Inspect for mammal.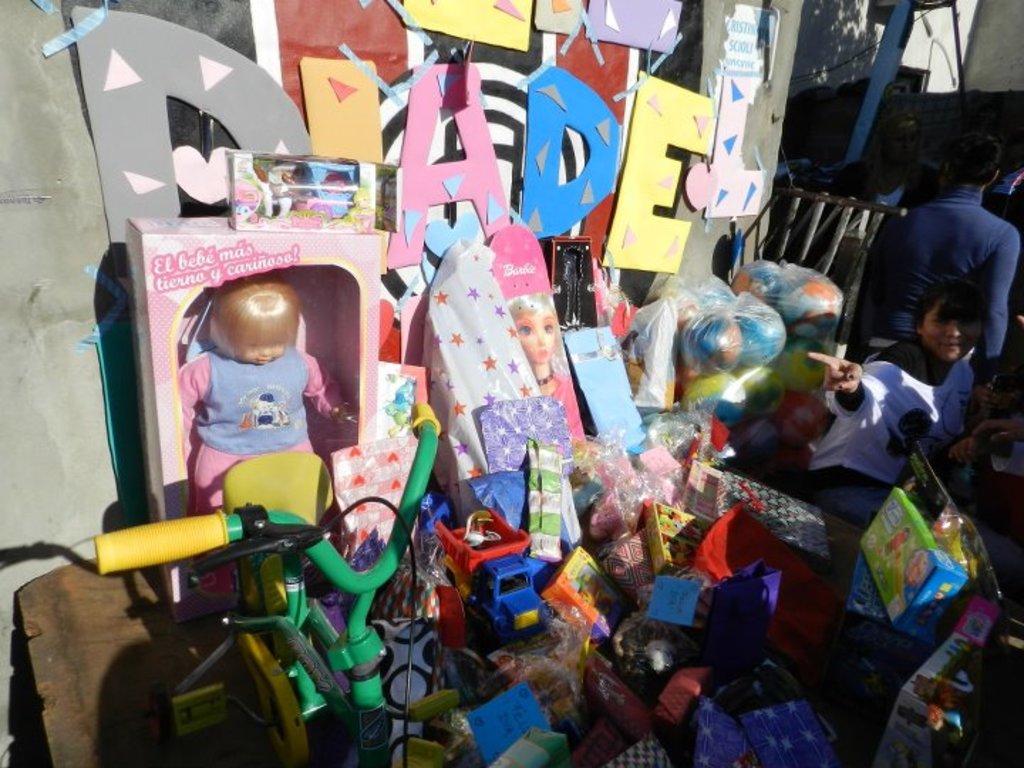
Inspection: (509,293,576,444).
